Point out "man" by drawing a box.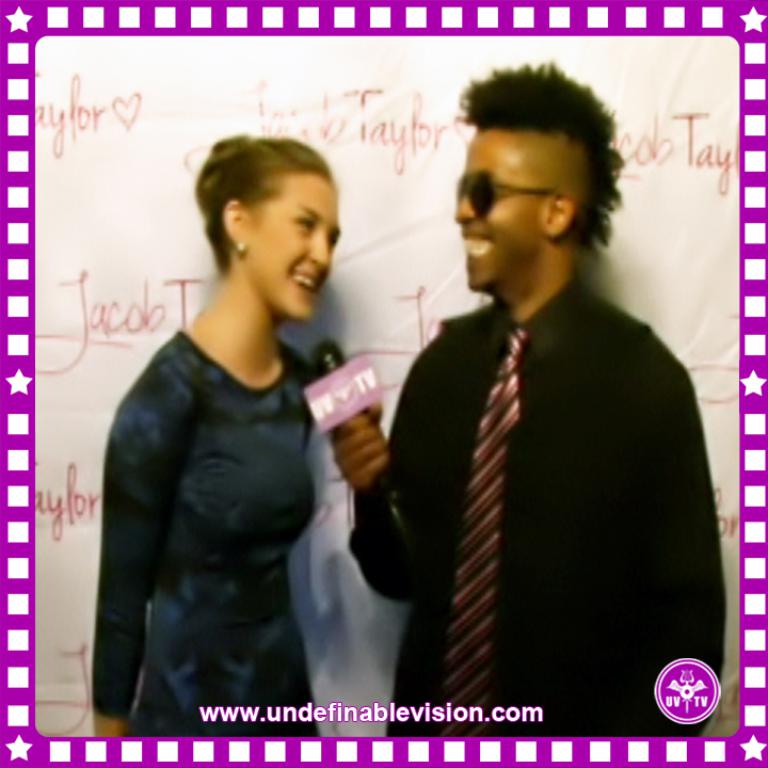
x1=334, y1=61, x2=729, y2=746.
